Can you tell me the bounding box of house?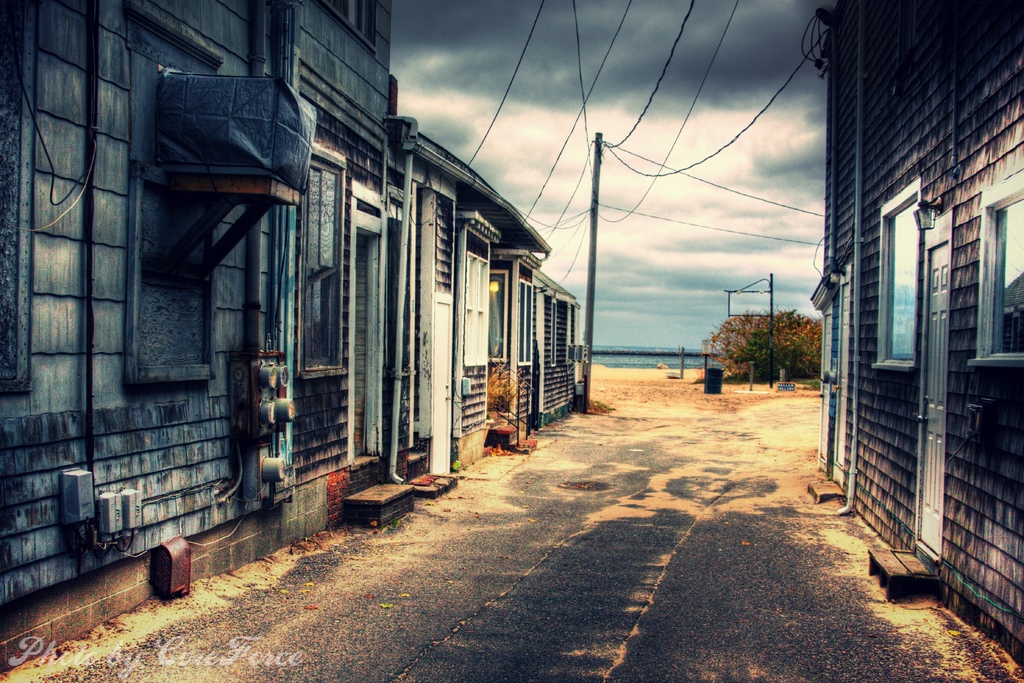
(0,0,584,682).
